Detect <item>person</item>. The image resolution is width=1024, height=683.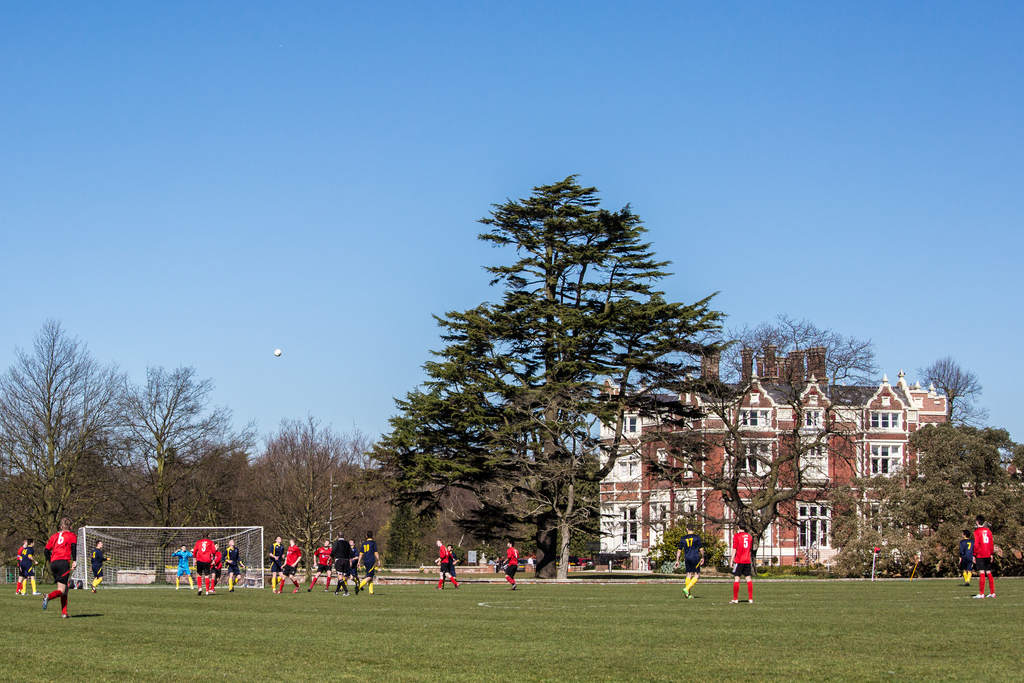
{"x1": 499, "y1": 537, "x2": 518, "y2": 589}.
